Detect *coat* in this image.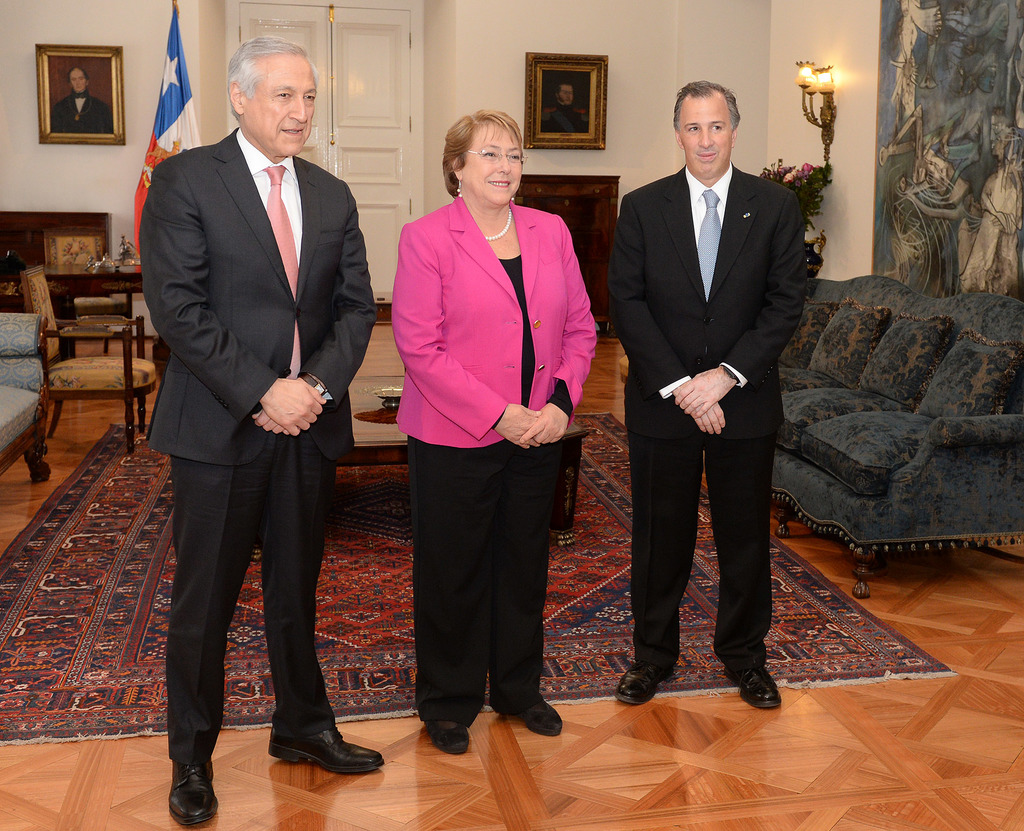
Detection: crop(51, 90, 116, 128).
